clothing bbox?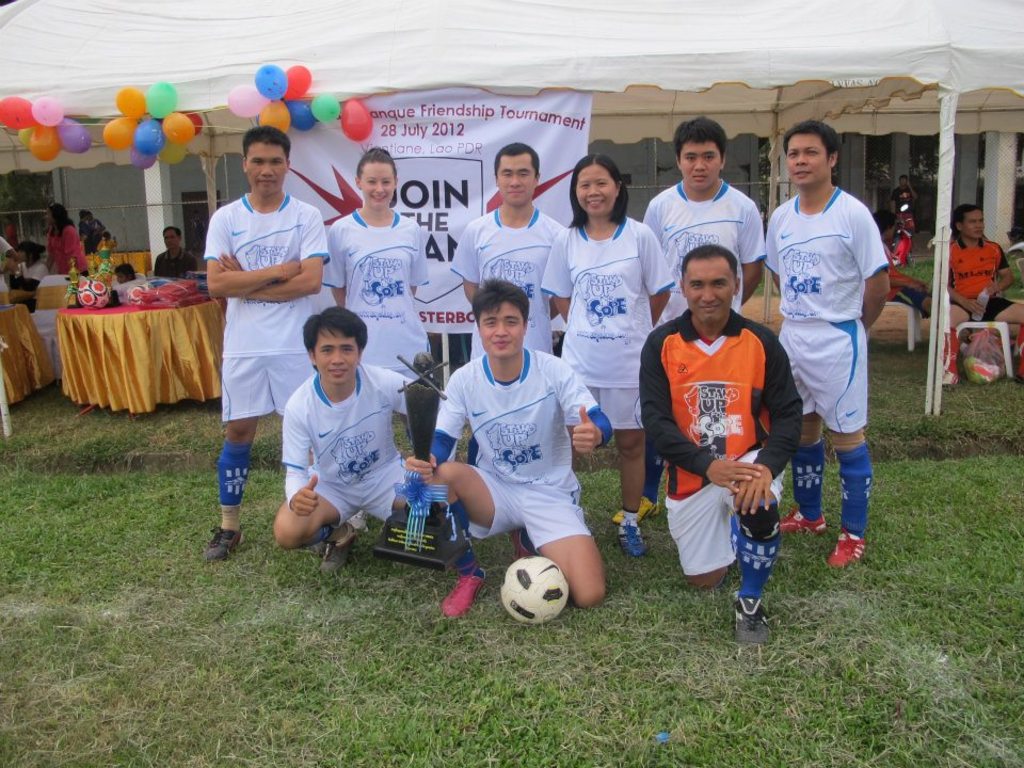
x1=637 y1=305 x2=804 y2=576
